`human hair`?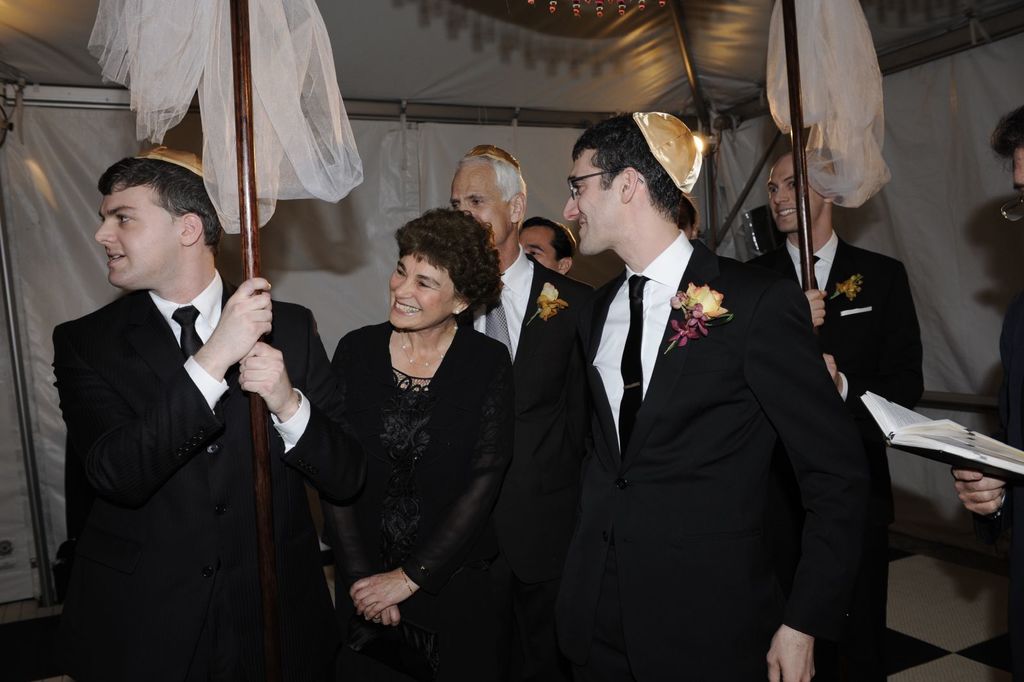
{"left": 377, "top": 202, "right": 492, "bottom": 342}
